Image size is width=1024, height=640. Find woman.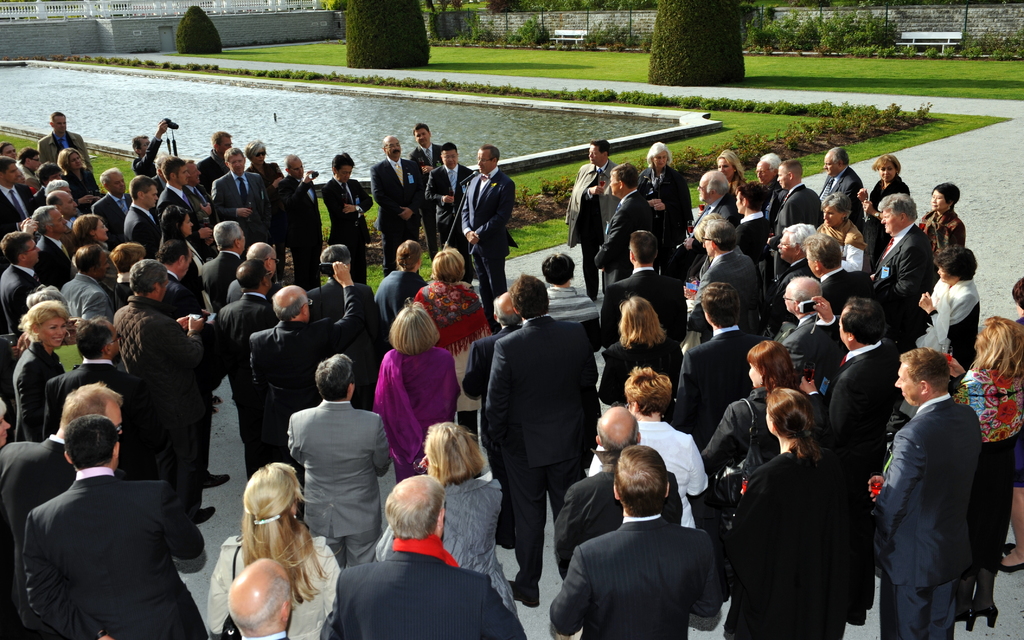
369, 416, 518, 619.
